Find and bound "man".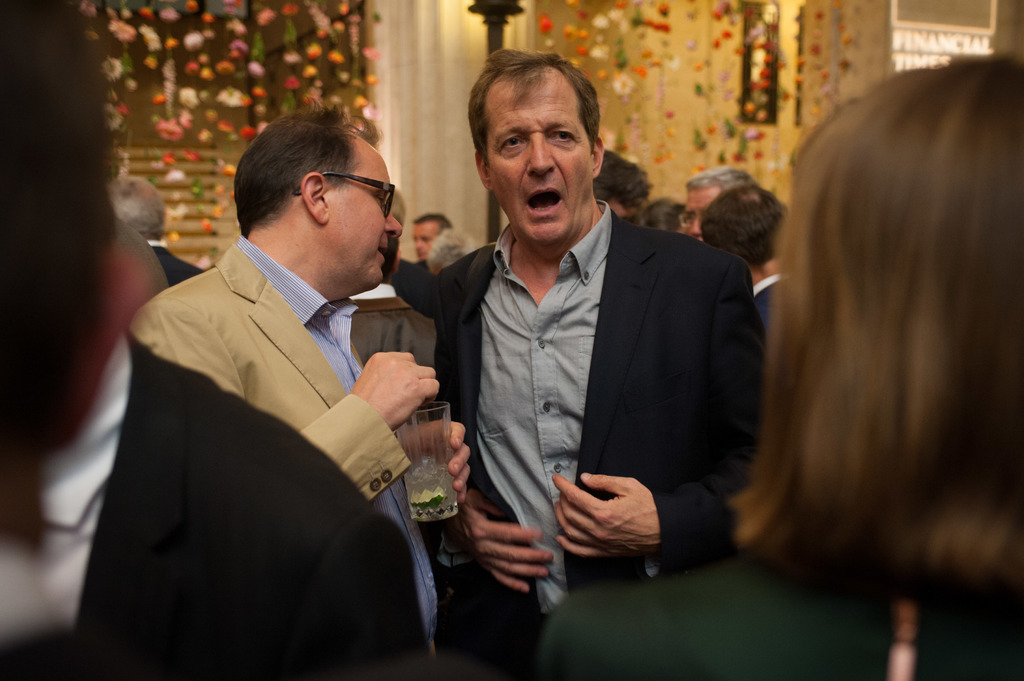
Bound: Rect(681, 166, 755, 244).
